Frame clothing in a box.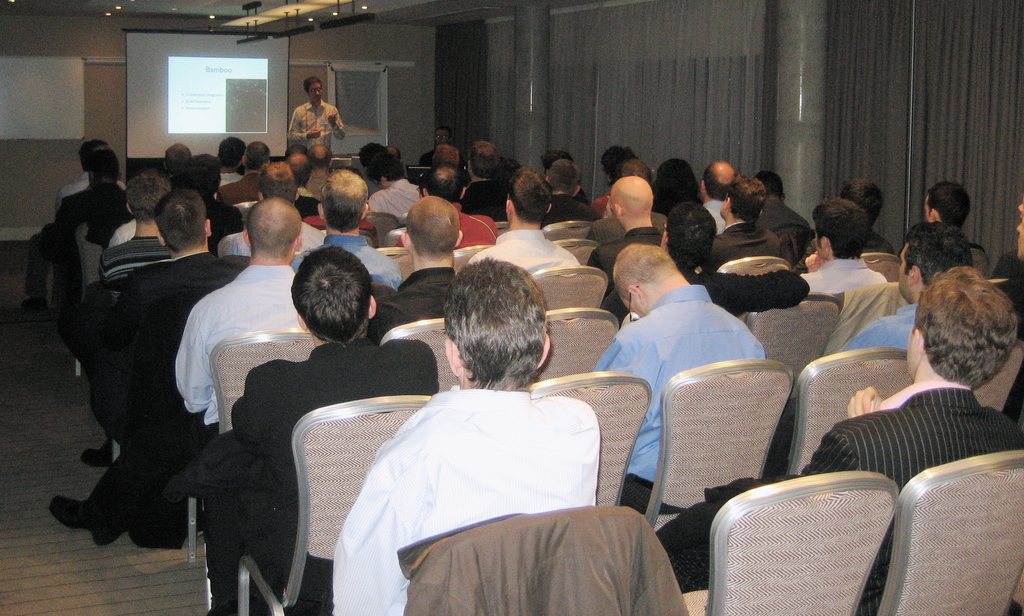
BBox(792, 379, 1023, 579).
